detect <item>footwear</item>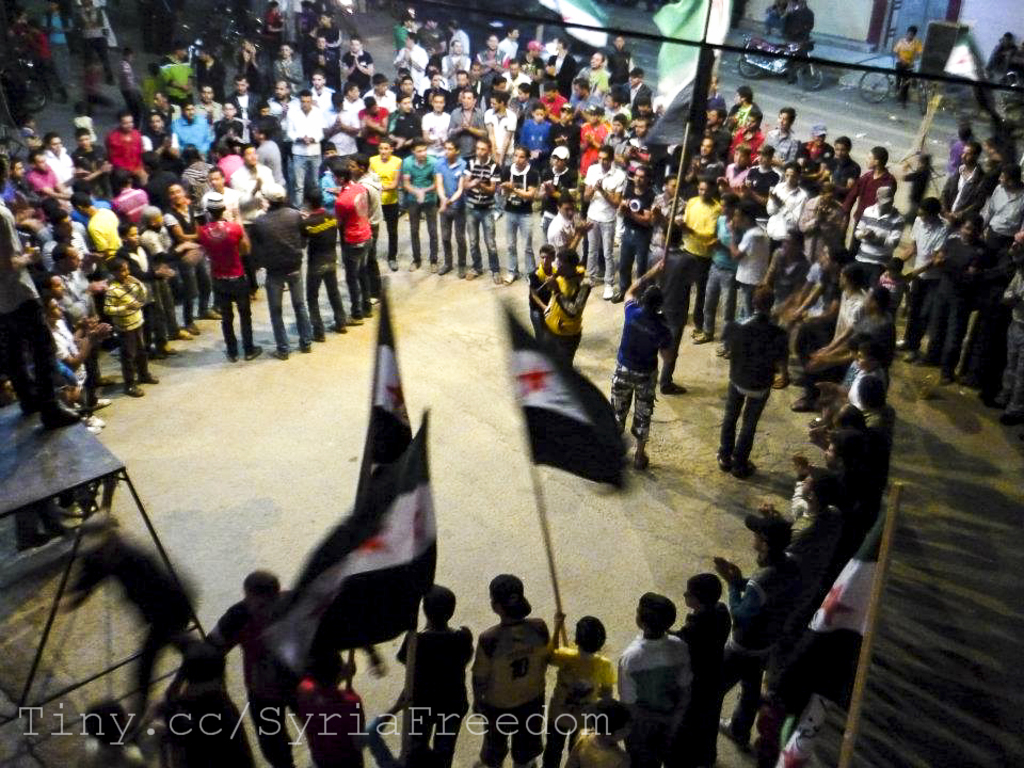
locate(228, 354, 239, 361)
